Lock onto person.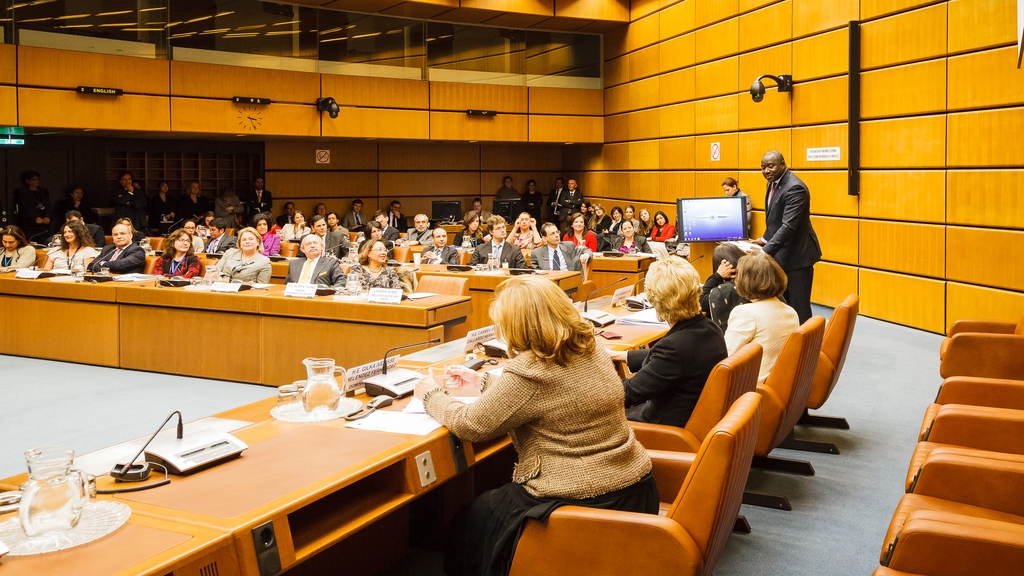
Locked: bbox=[247, 174, 271, 220].
